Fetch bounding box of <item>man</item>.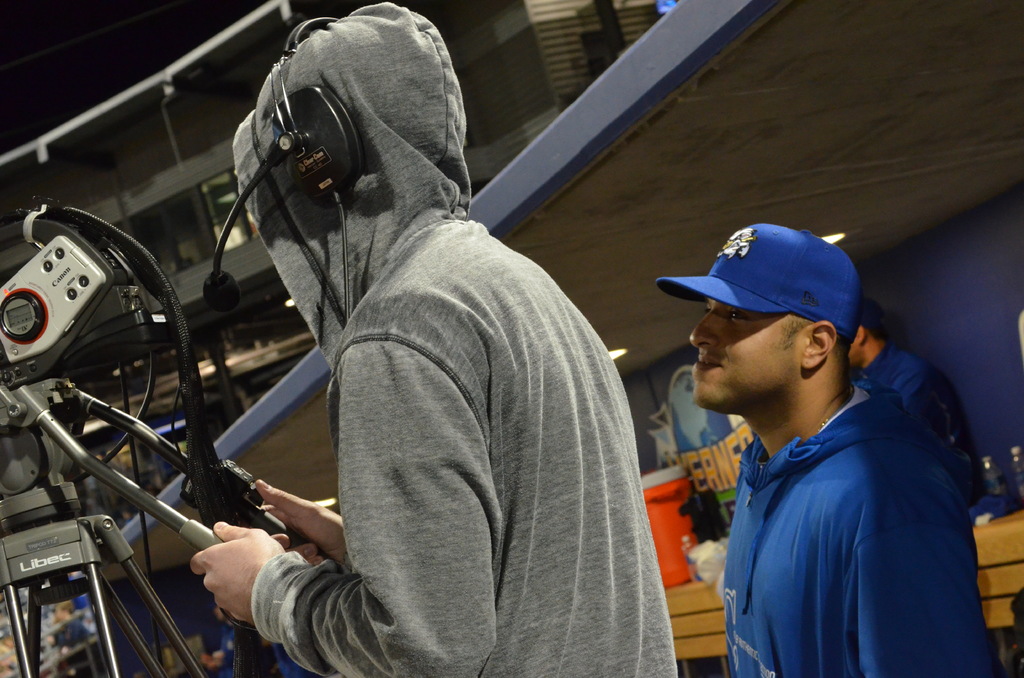
Bbox: <region>657, 209, 989, 677</region>.
